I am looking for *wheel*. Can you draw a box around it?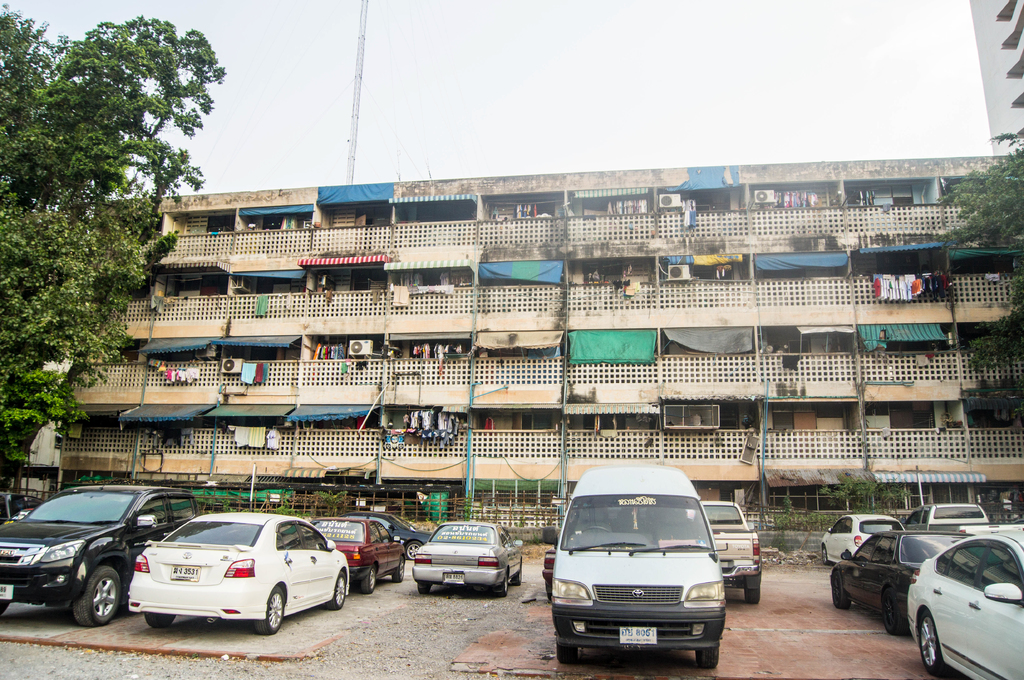
Sure, the bounding box is <box>394,557,404,583</box>.
